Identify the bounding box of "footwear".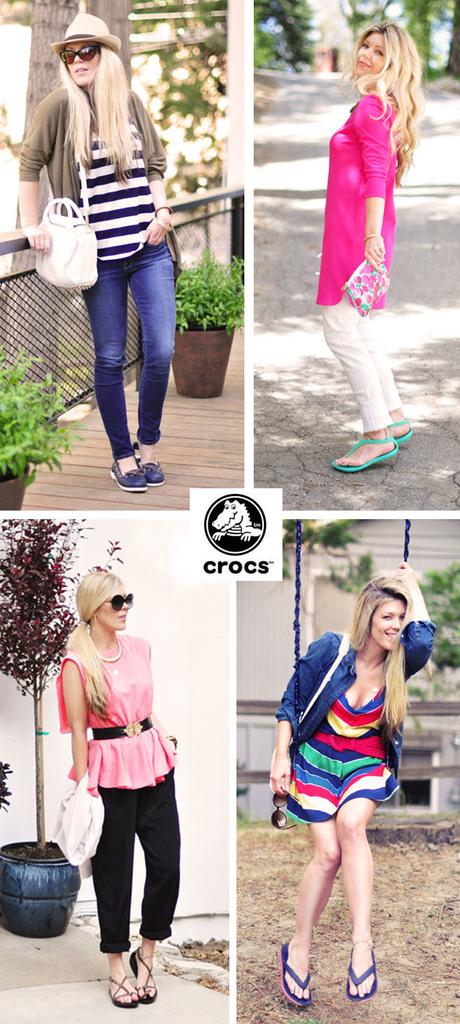
[346,943,381,1001].
